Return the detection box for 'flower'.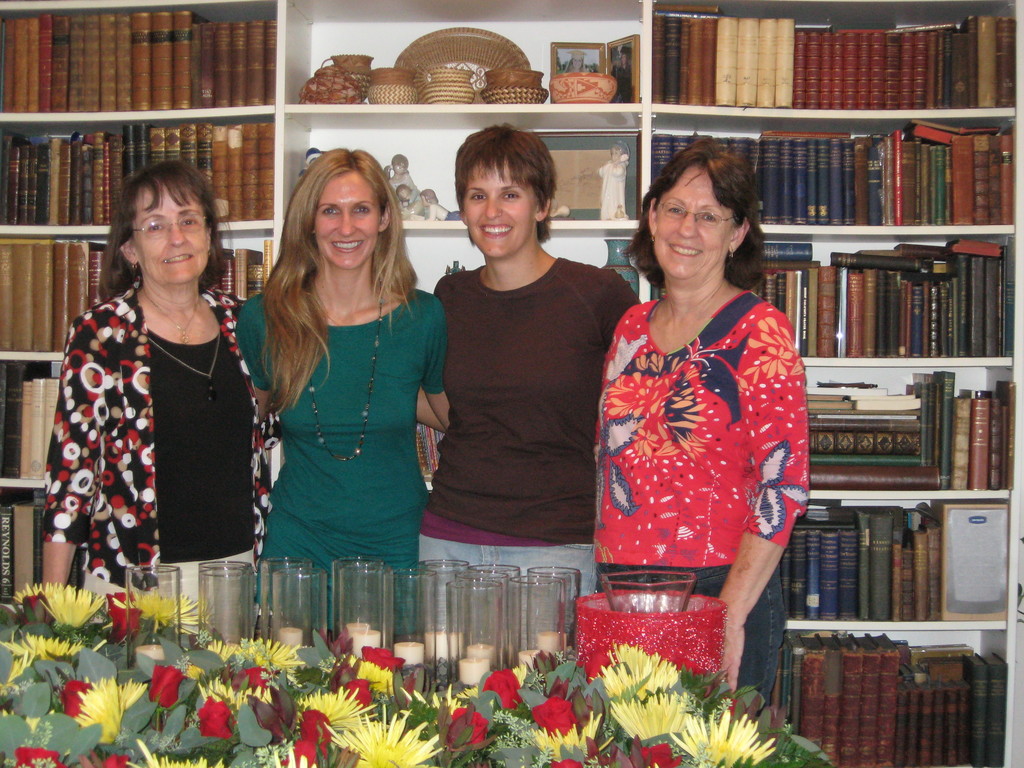
region(300, 709, 341, 751).
